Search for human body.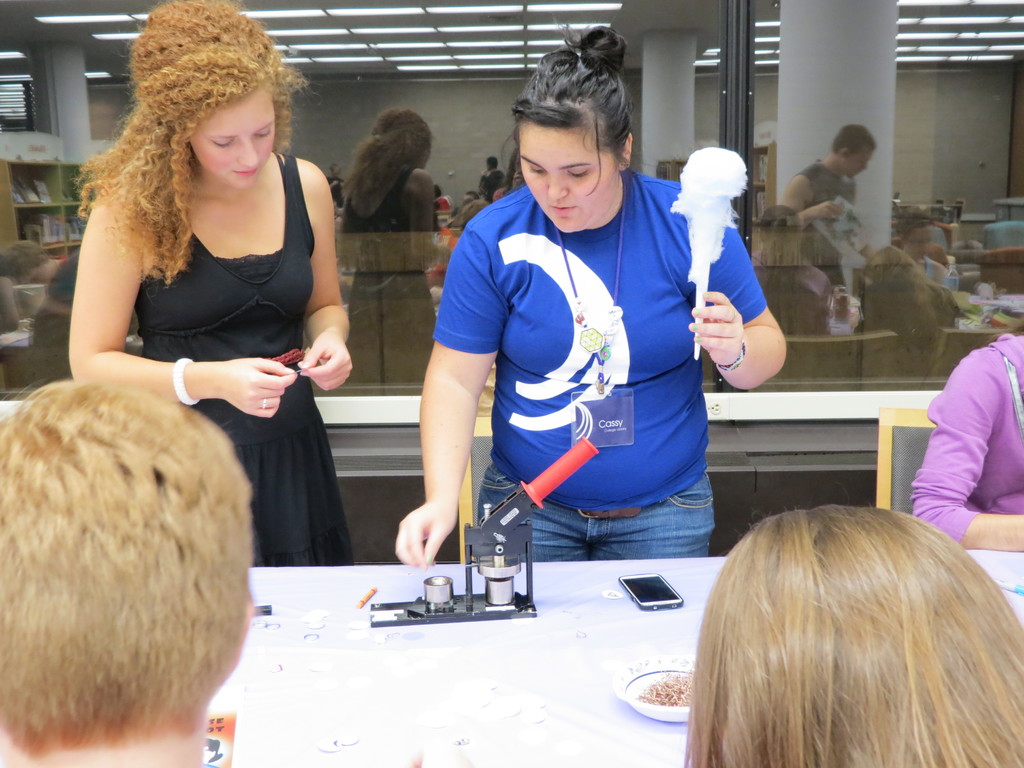
Found at <region>0, 375, 262, 762</region>.
